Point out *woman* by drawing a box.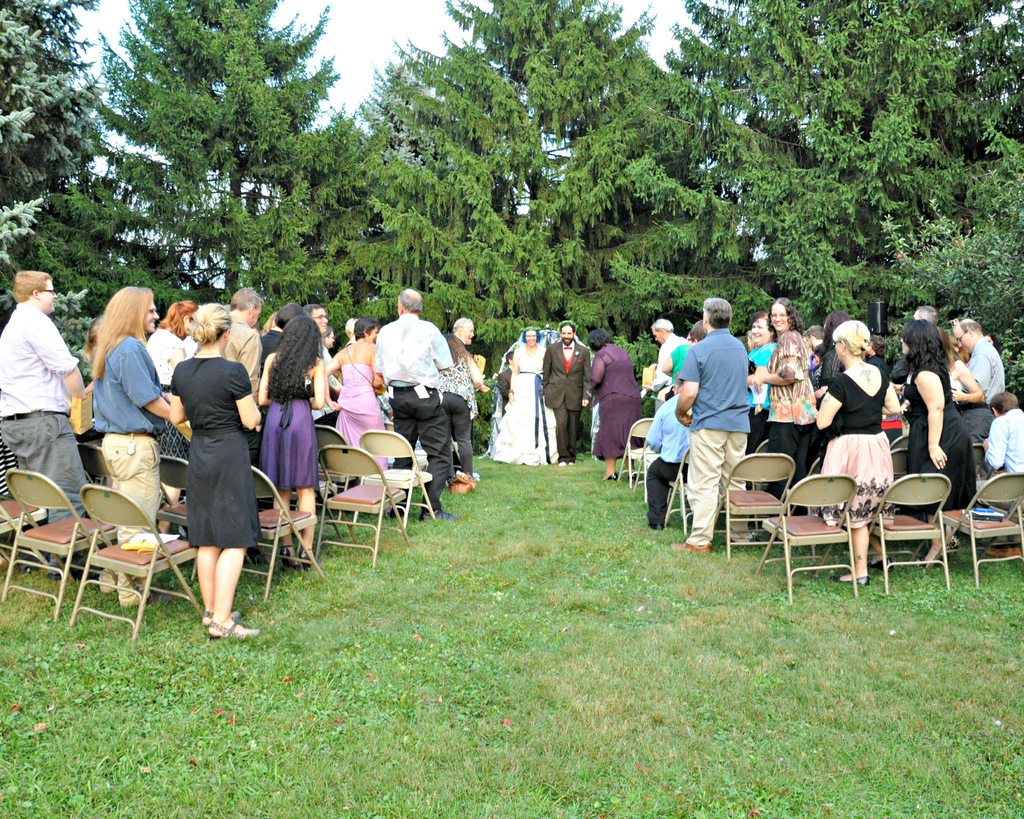
[left=585, top=327, right=643, bottom=483].
